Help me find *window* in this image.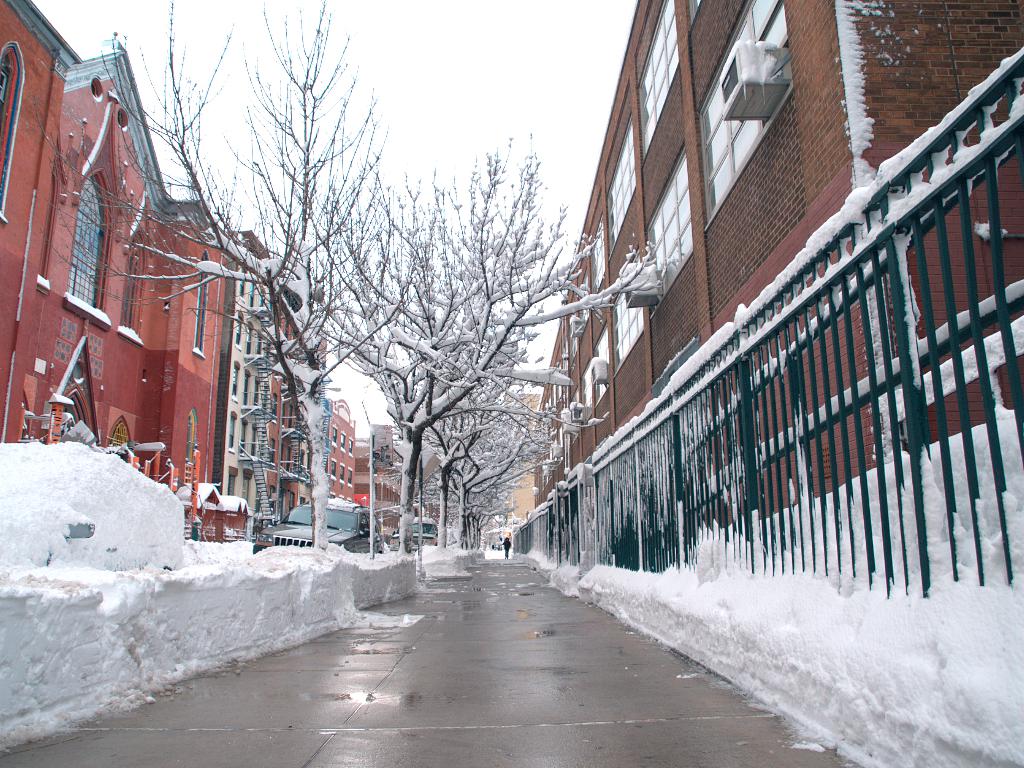
Found it: select_region(285, 446, 291, 469).
